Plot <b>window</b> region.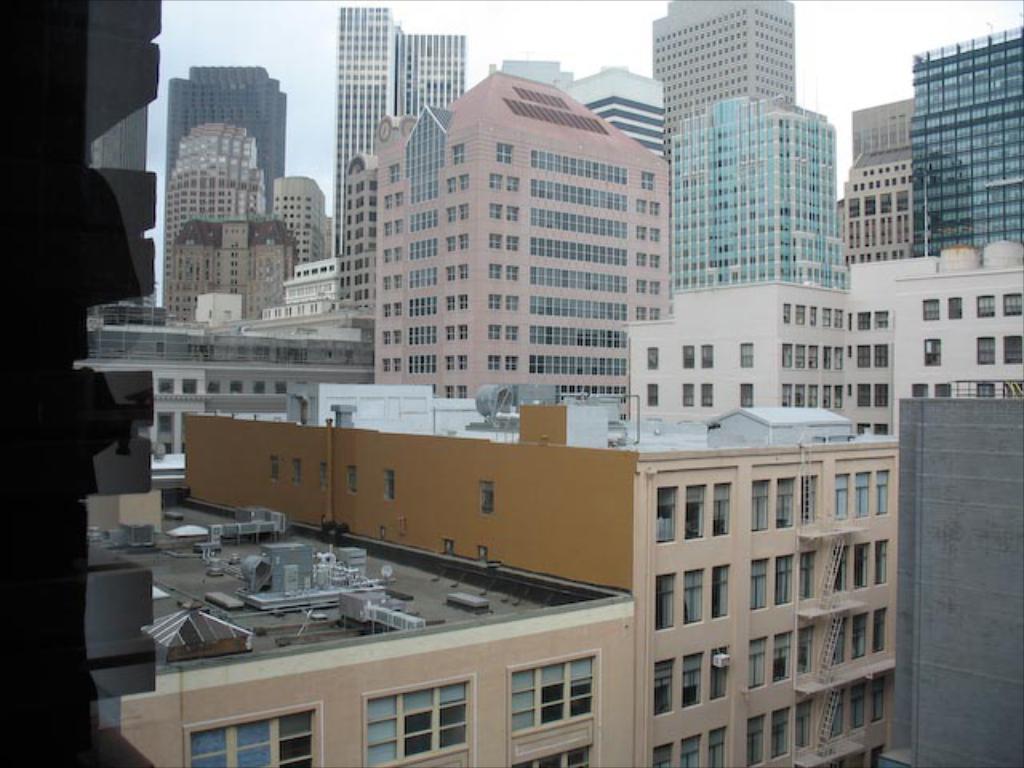
Plotted at [x1=251, y1=381, x2=266, y2=394].
